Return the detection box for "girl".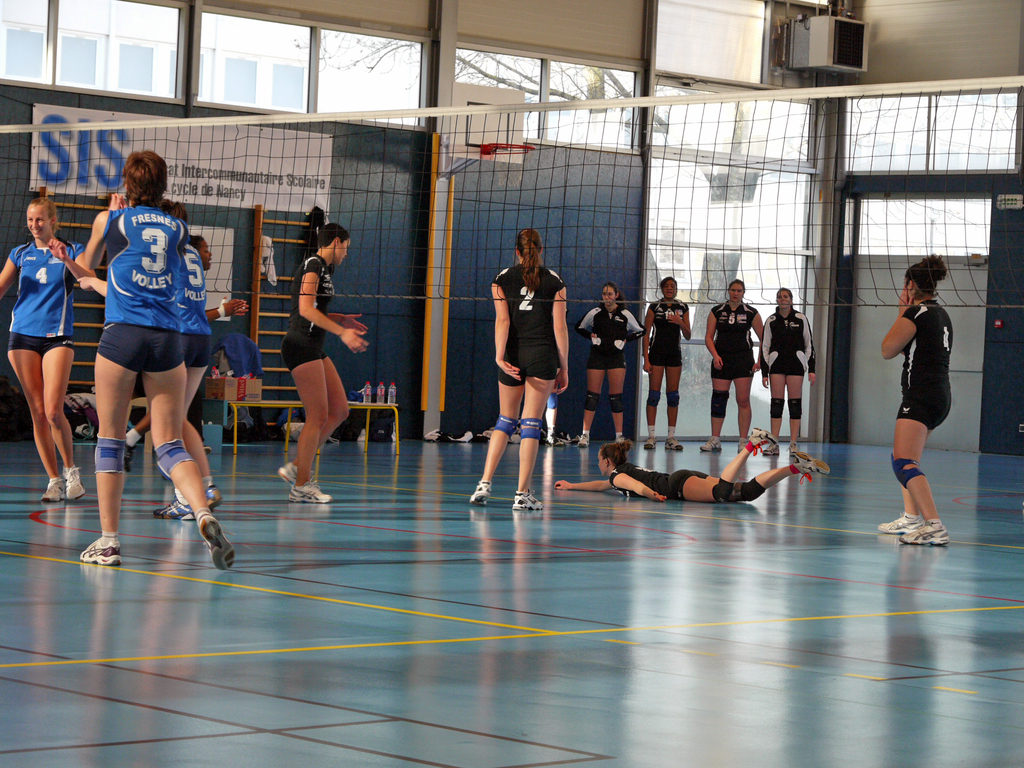
287, 211, 371, 495.
